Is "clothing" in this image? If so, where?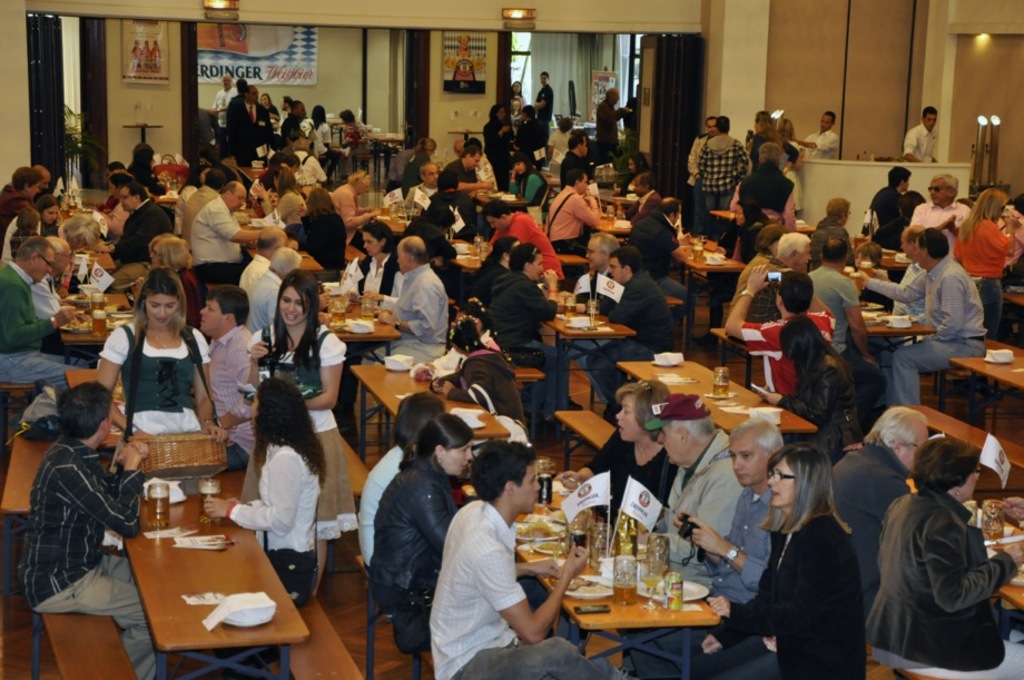
Yes, at (462,250,513,307).
